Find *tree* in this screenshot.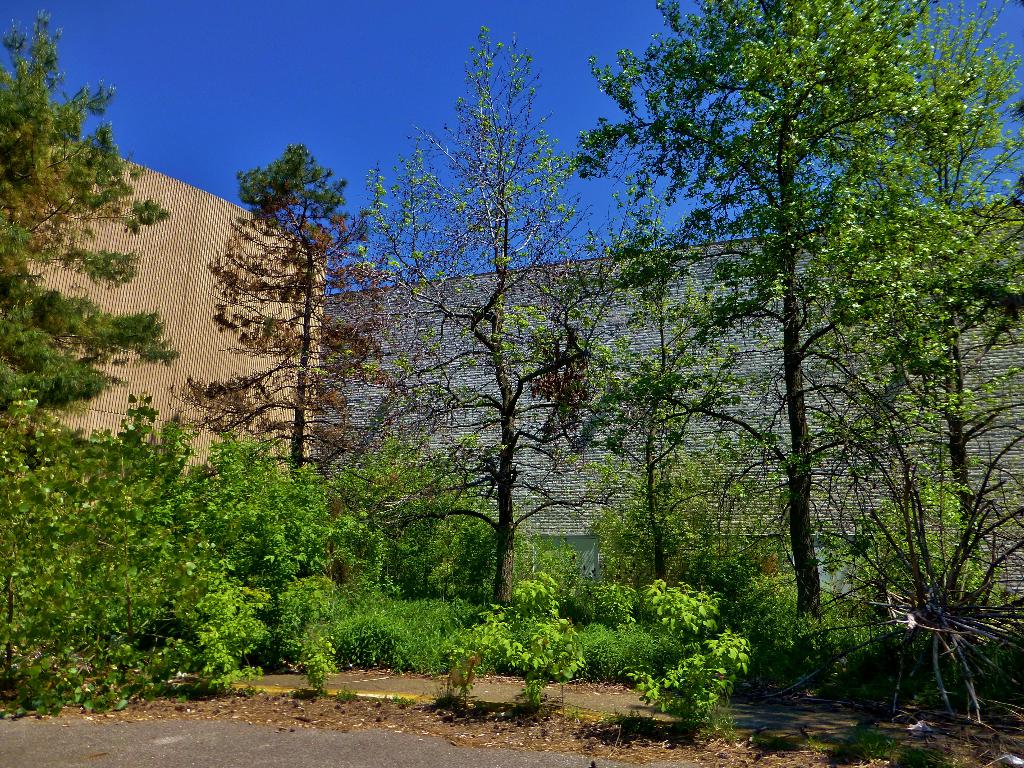
The bounding box for *tree* is crop(0, 5, 188, 431).
